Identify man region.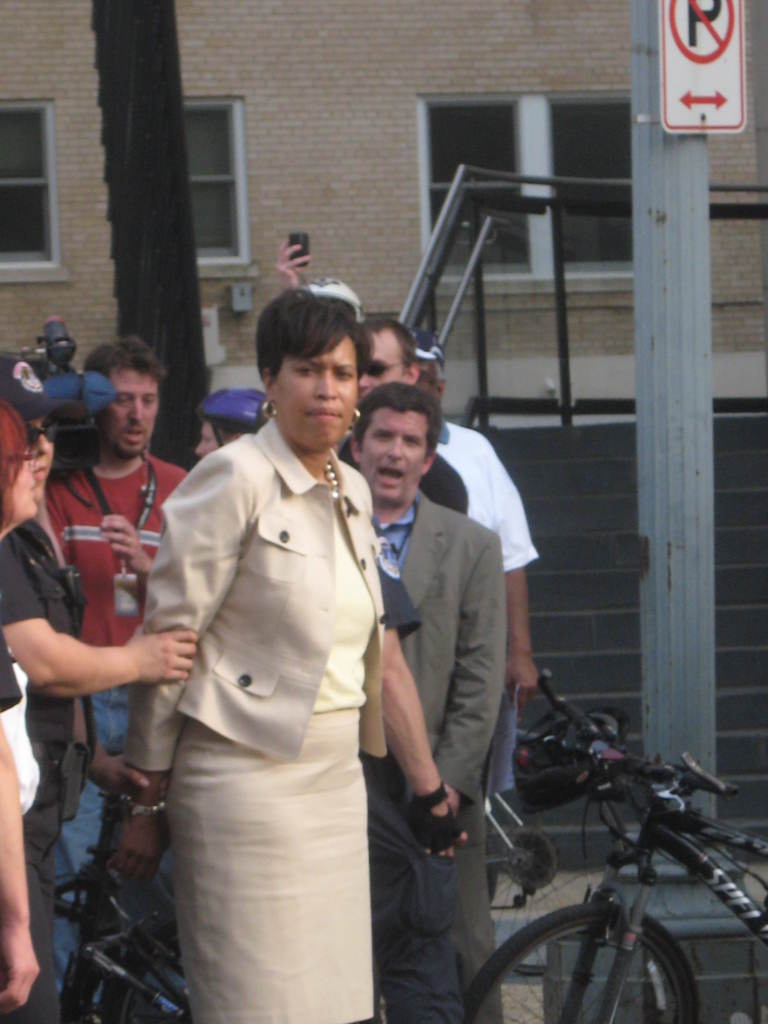
Region: BBox(348, 310, 534, 896).
